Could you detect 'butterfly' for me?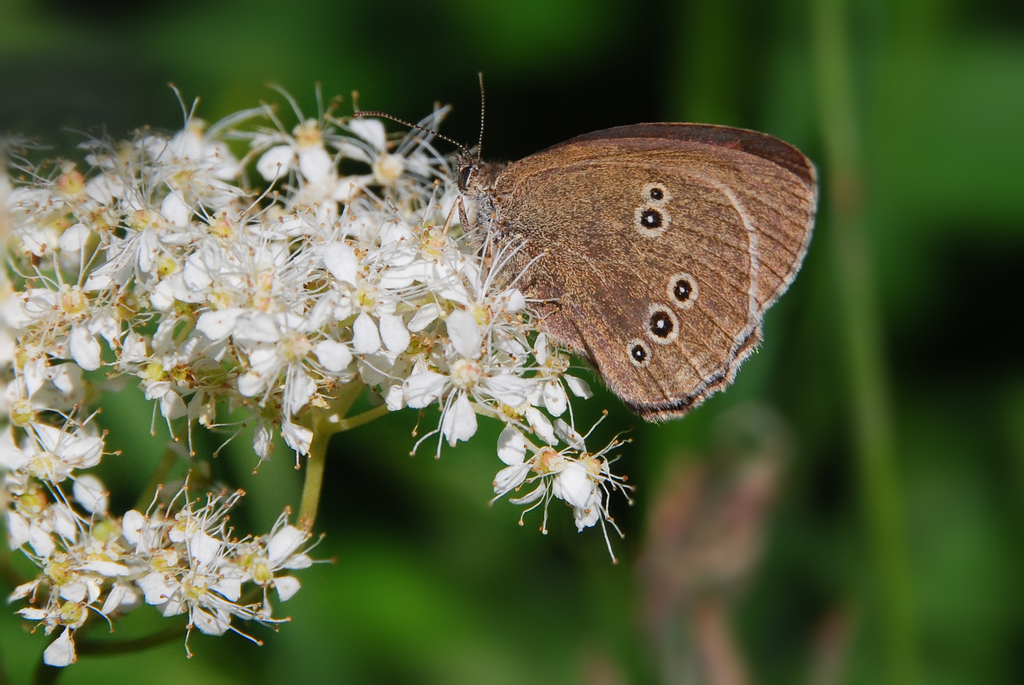
Detection result: region(385, 79, 841, 435).
